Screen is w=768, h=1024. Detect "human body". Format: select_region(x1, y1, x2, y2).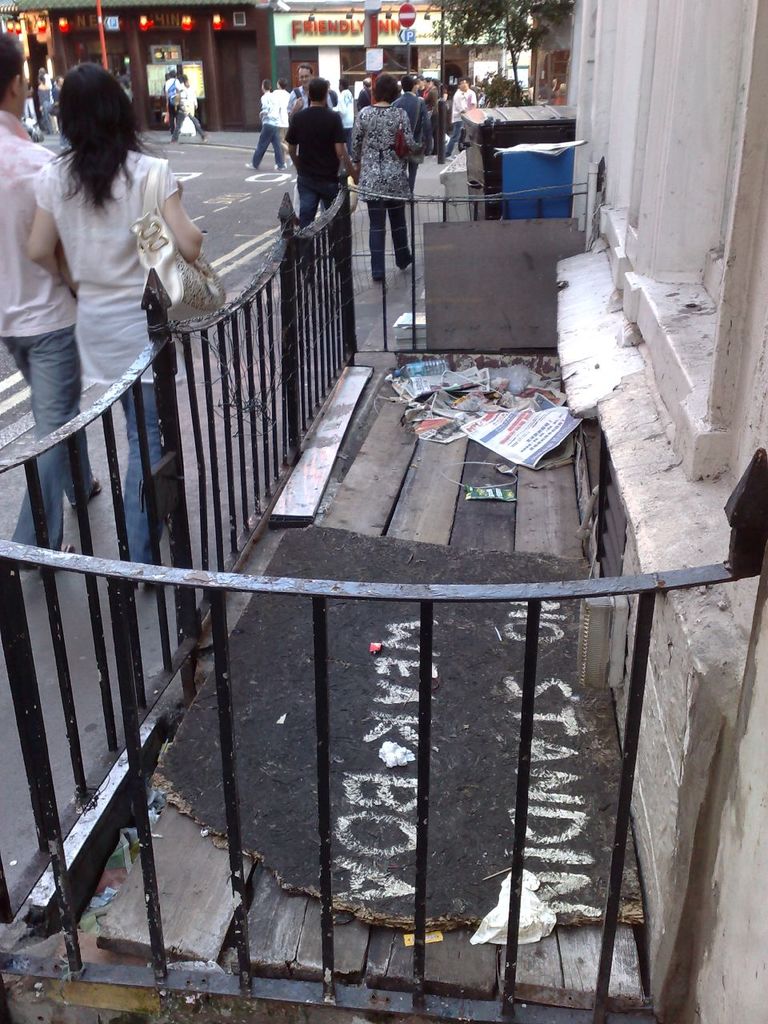
select_region(343, 69, 414, 274).
